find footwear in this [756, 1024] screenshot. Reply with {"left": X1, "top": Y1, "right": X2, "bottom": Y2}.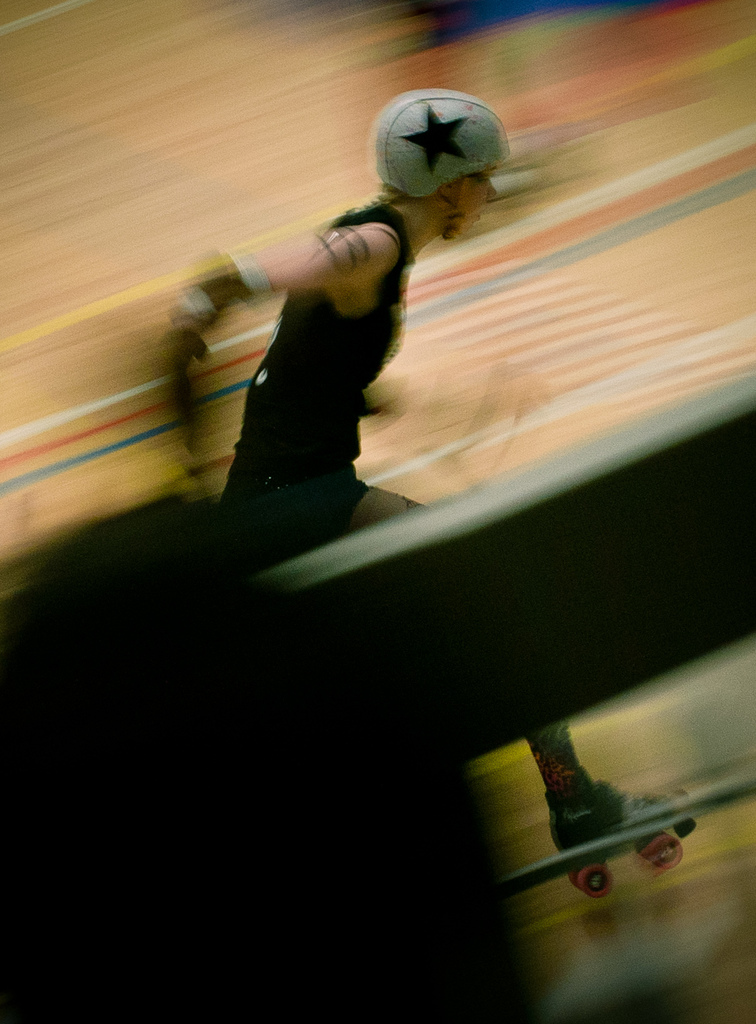
{"left": 544, "top": 774, "right": 689, "bottom": 869}.
